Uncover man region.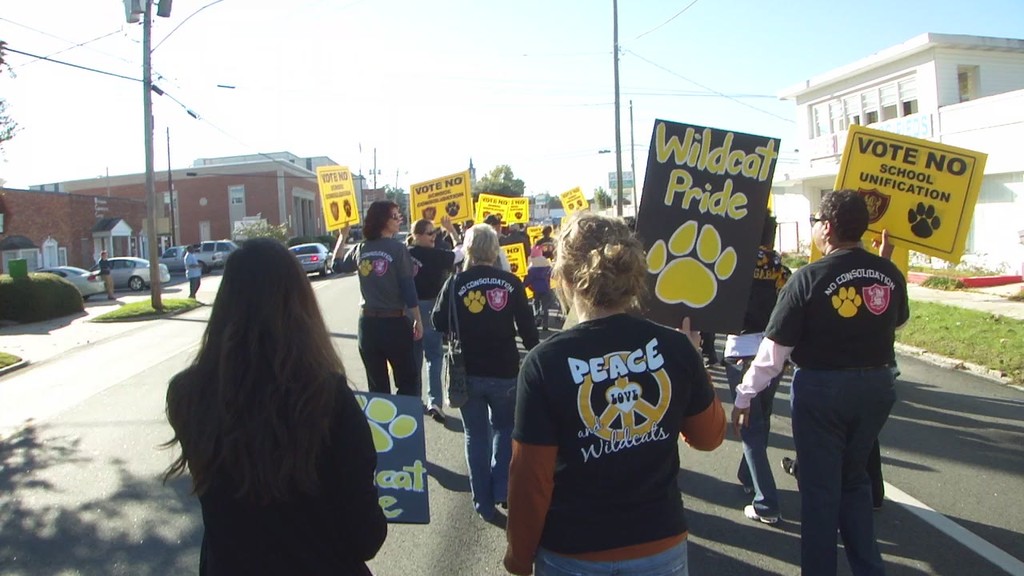
Uncovered: (left=182, top=244, right=202, bottom=298).
